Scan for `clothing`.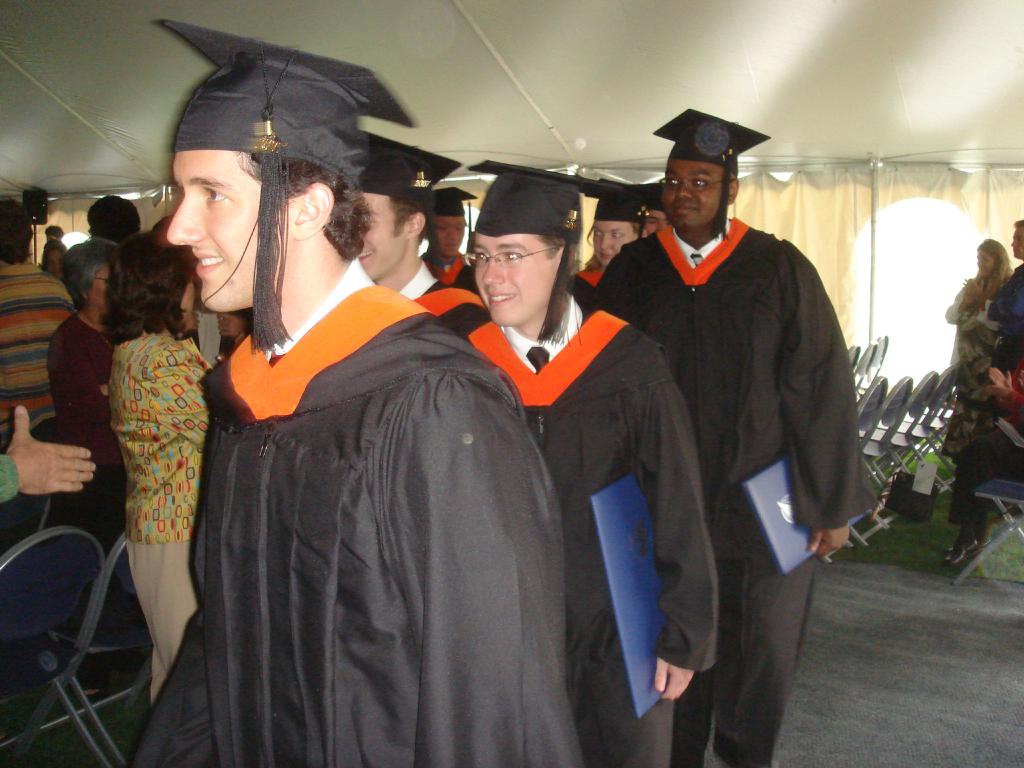
Scan result: left=29, top=246, right=89, bottom=285.
